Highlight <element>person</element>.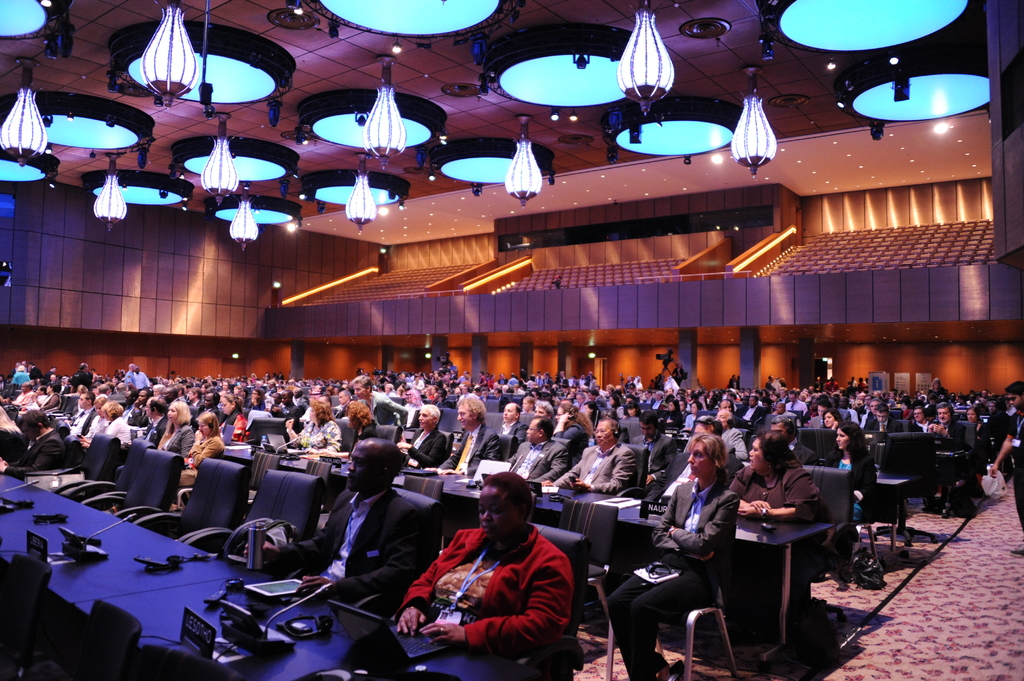
Highlighted region: 762:396:773:408.
